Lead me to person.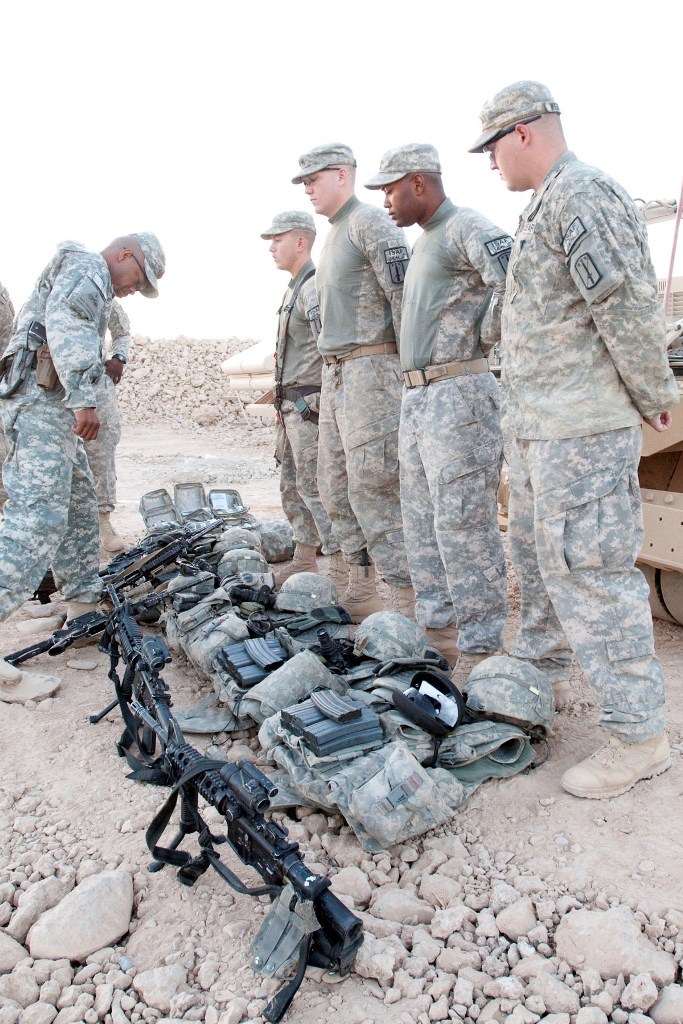
Lead to 0 280 26 361.
